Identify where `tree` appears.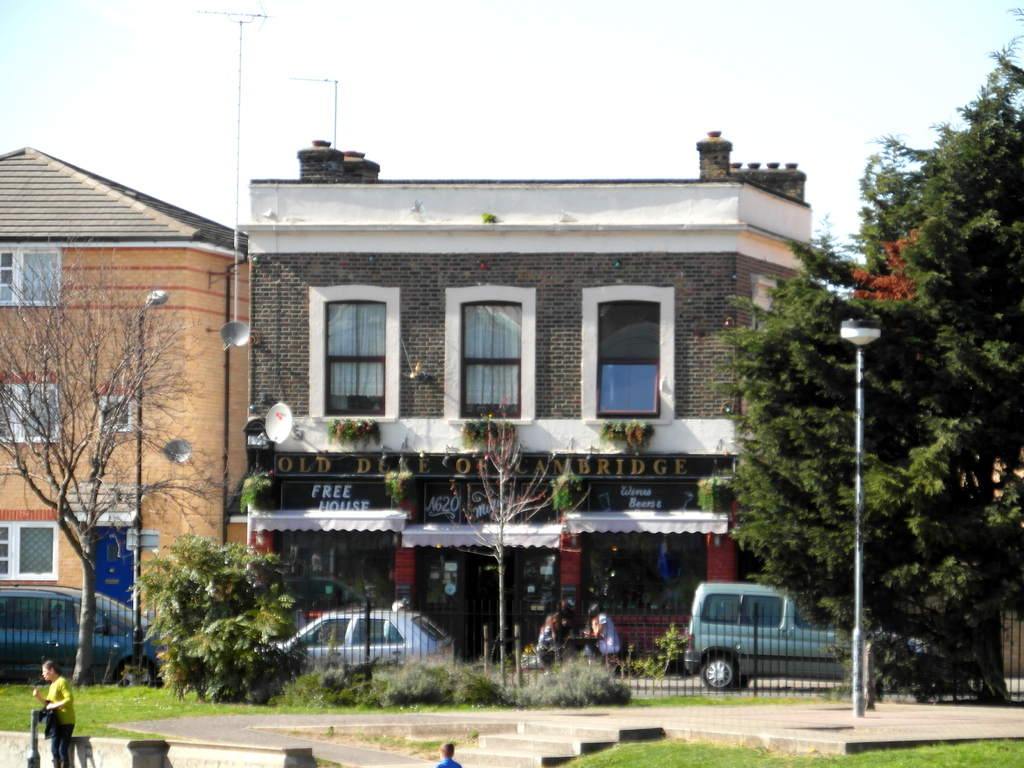
Appears at (0, 222, 207, 686).
